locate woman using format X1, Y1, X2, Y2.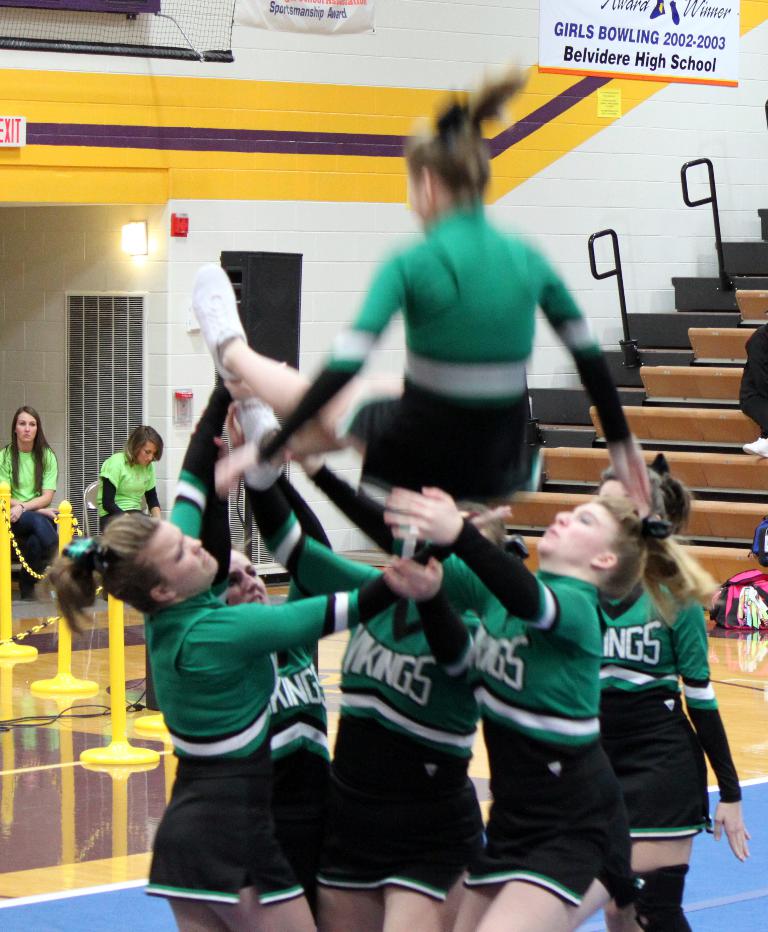
184, 49, 660, 512.
